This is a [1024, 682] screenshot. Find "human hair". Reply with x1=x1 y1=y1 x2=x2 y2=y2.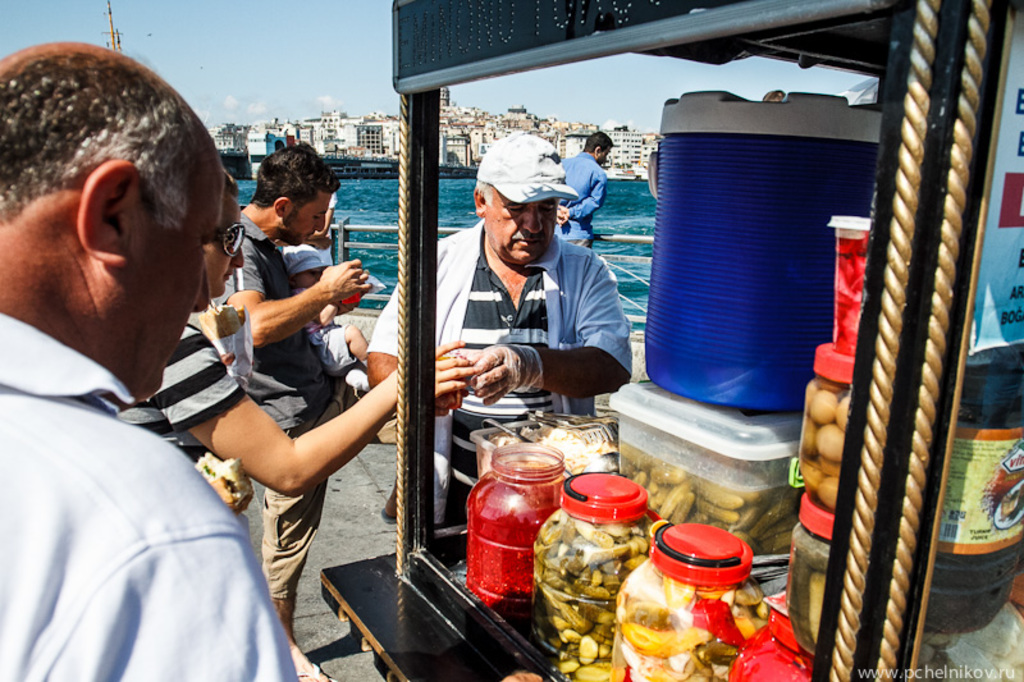
x1=6 y1=28 x2=201 y2=302.
